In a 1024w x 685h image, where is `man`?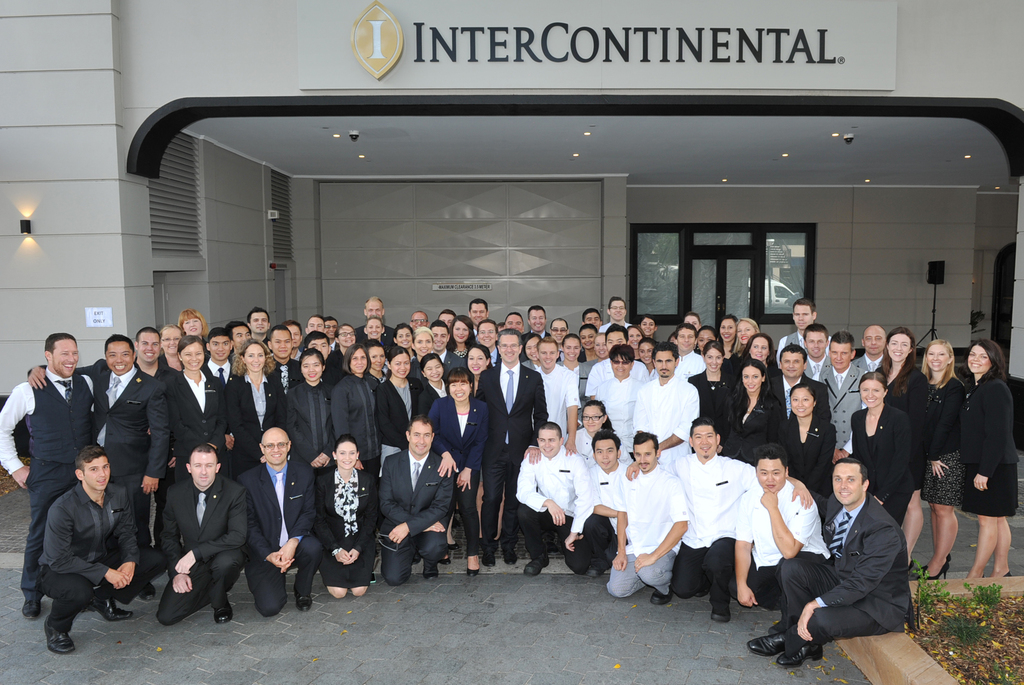
<bbox>630, 342, 702, 476</bbox>.
